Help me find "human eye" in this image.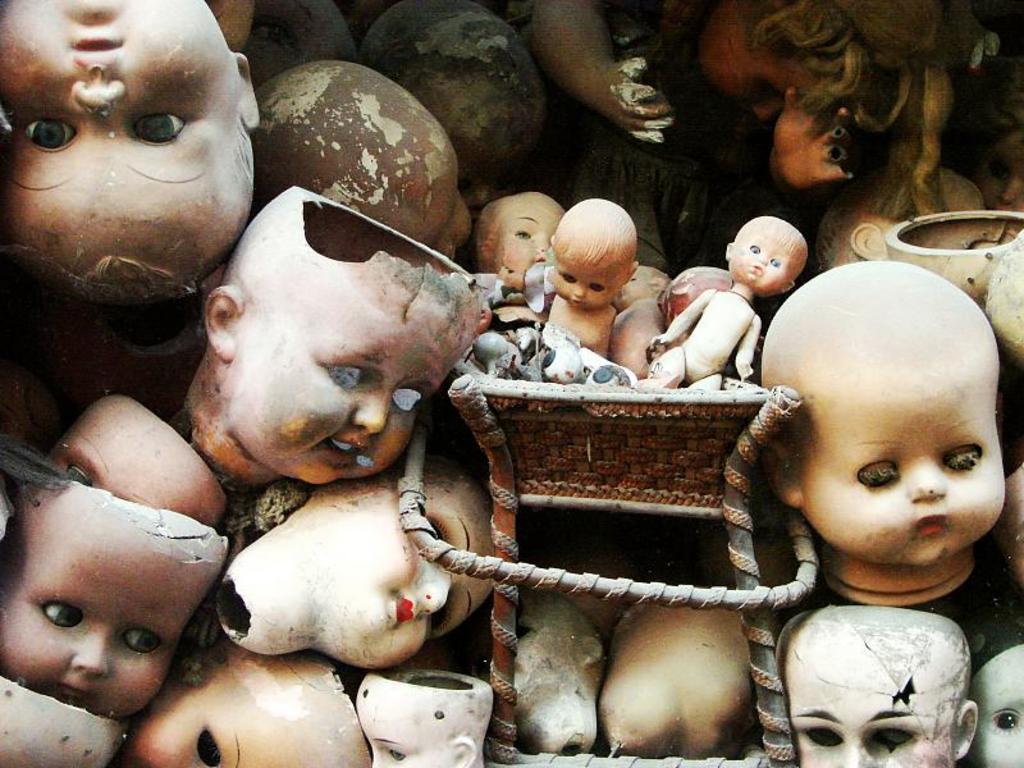
Found it: bbox=[431, 605, 458, 636].
